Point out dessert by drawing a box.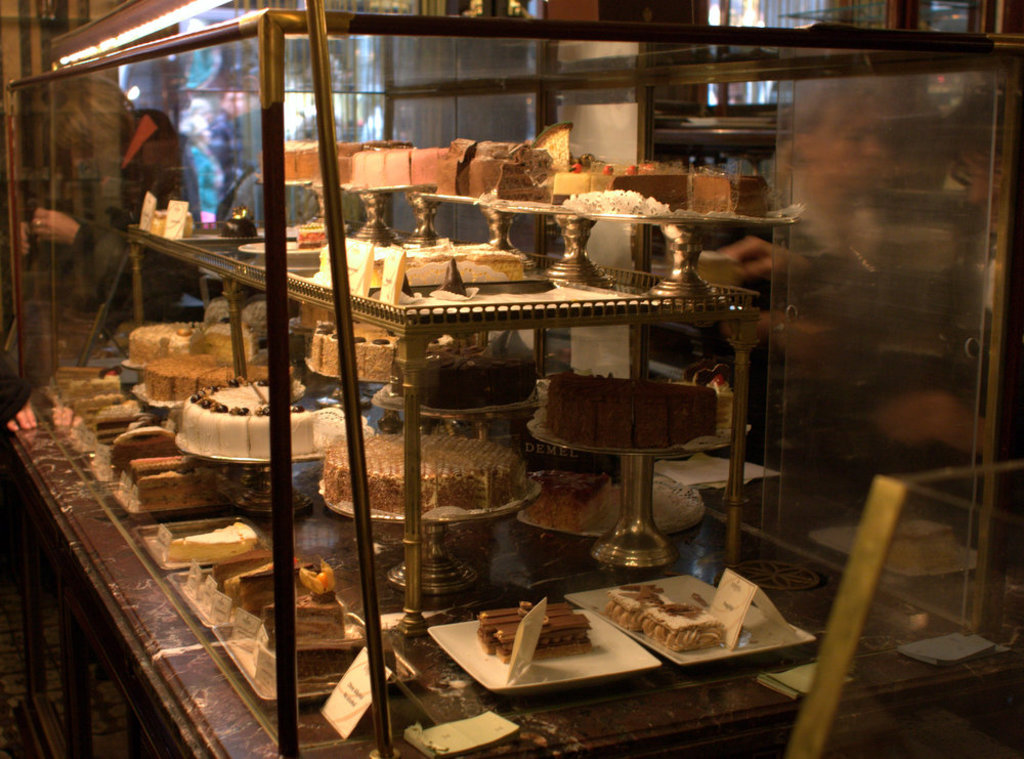
detection(219, 206, 258, 241).
